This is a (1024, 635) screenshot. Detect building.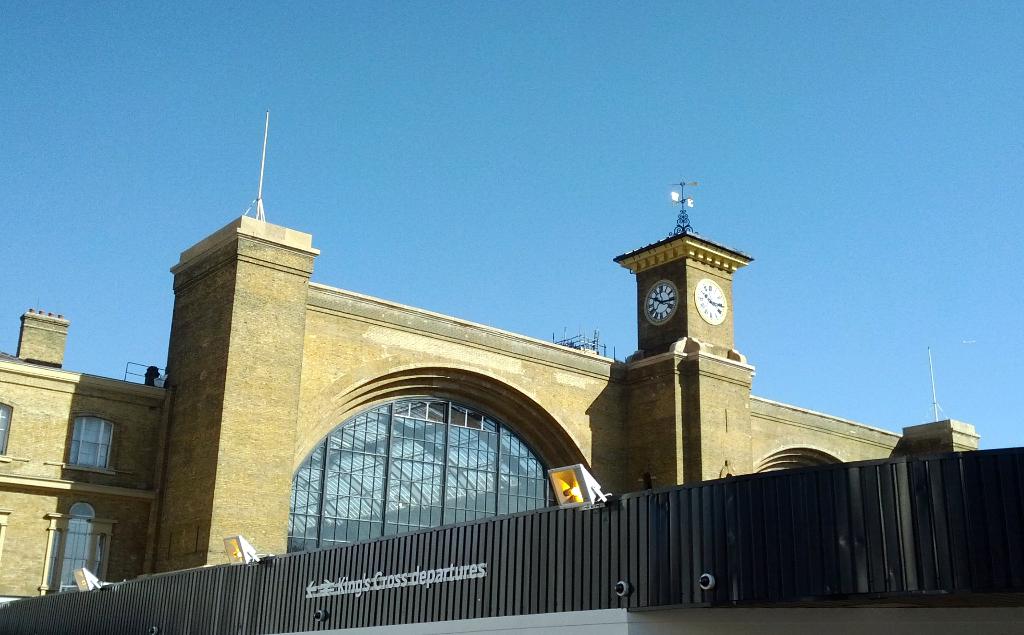
locate(0, 109, 1023, 634).
